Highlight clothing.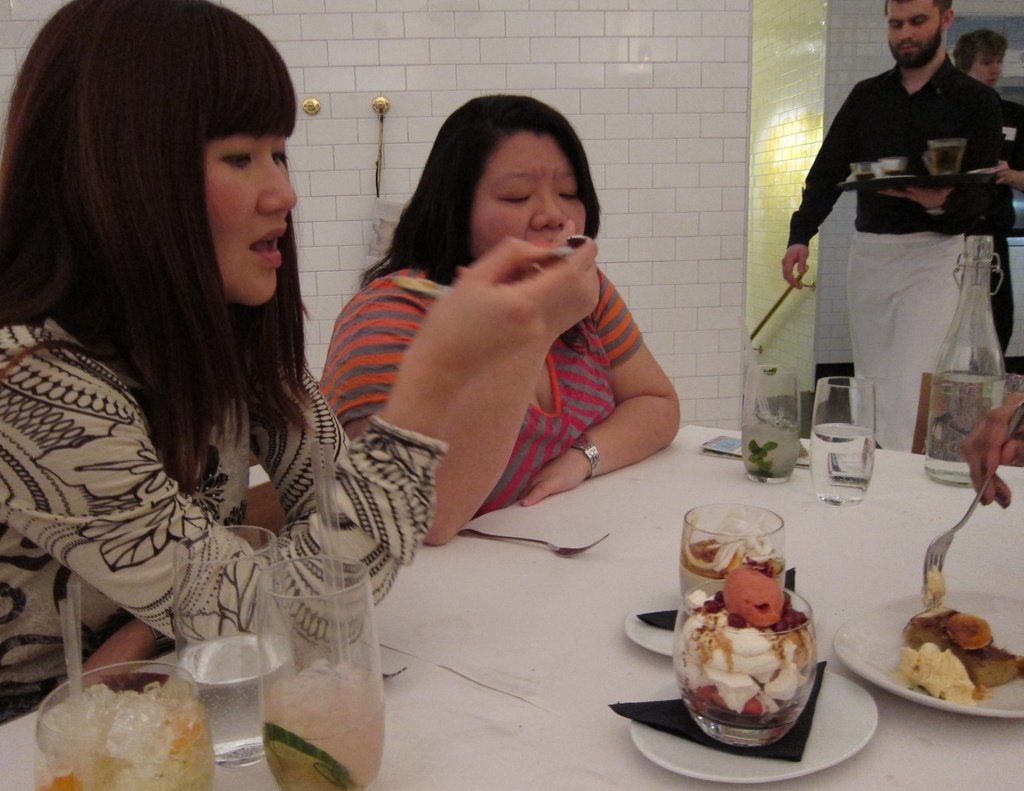
Highlighted region: pyautogui.locateOnScreen(206, 133, 301, 316).
